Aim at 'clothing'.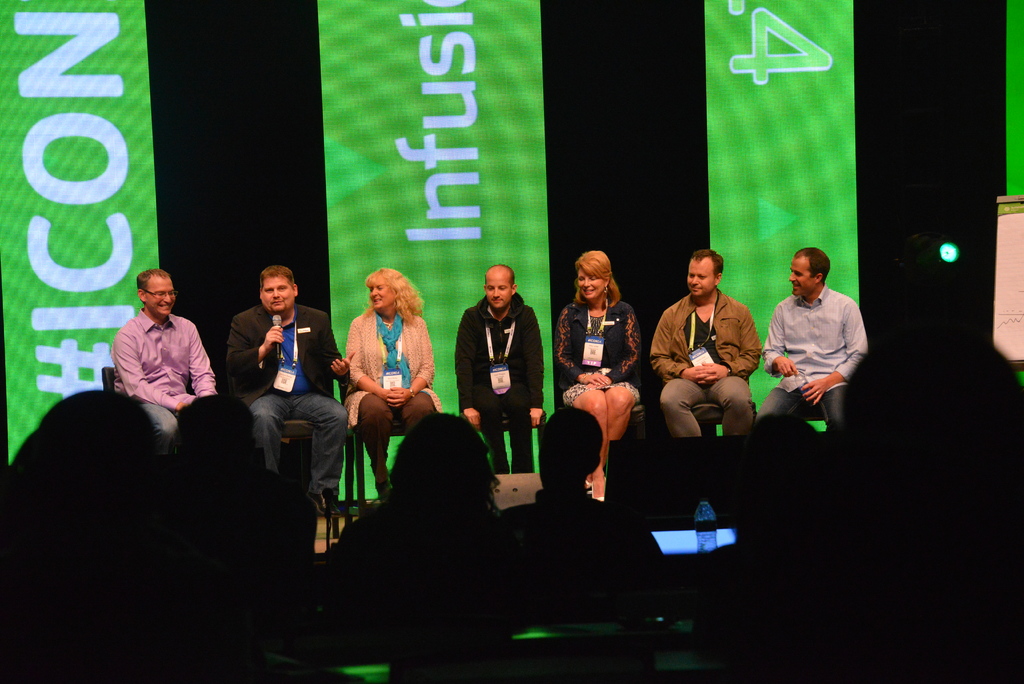
Aimed at {"left": 755, "top": 285, "right": 874, "bottom": 432}.
